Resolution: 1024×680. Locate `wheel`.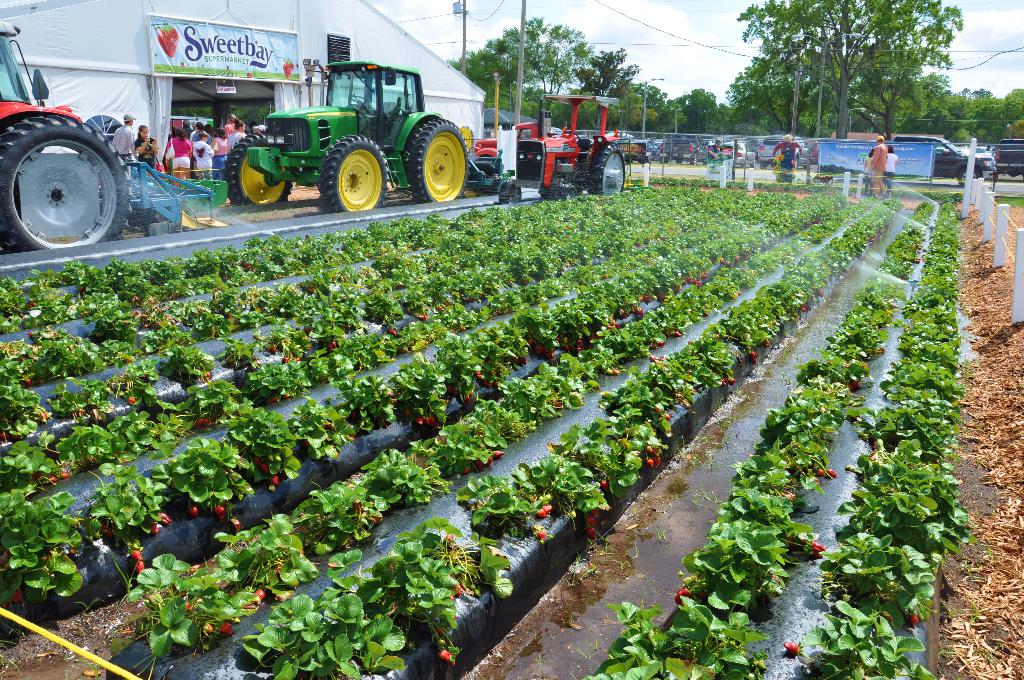
<bbox>2, 108, 131, 249</bbox>.
